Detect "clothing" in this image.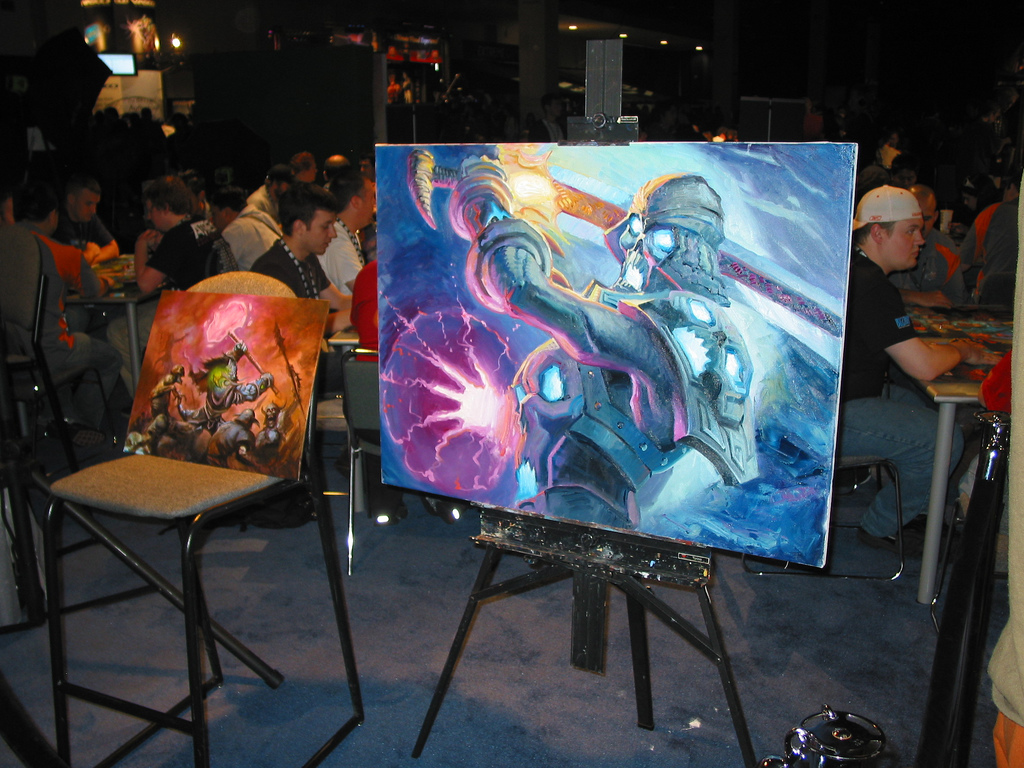
Detection: bbox(953, 117, 1004, 195).
